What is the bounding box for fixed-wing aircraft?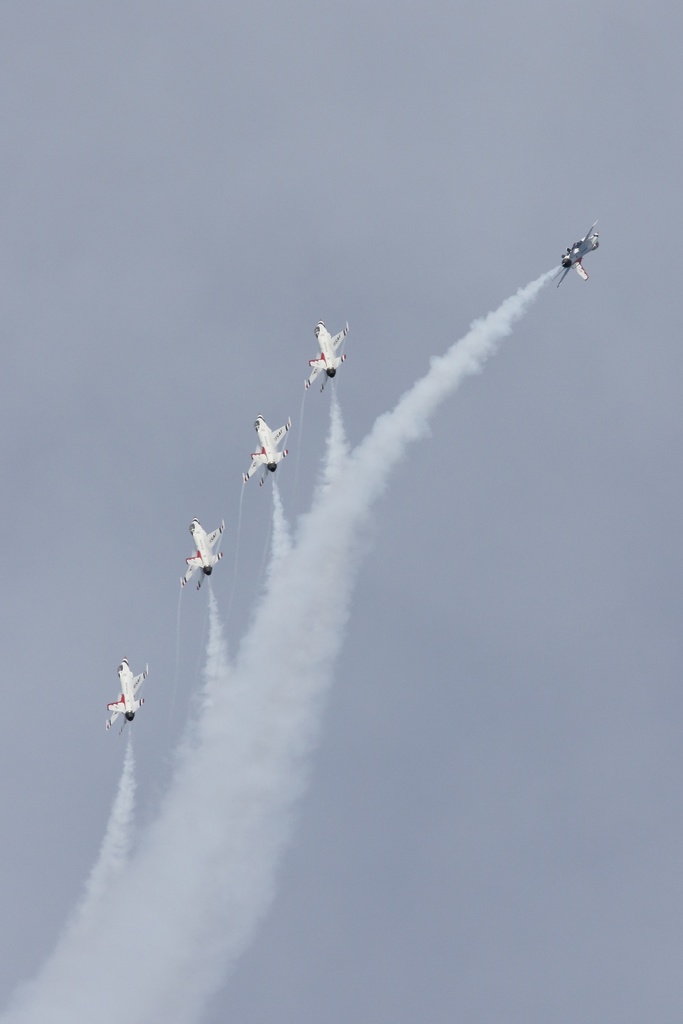
{"x1": 552, "y1": 214, "x2": 616, "y2": 287}.
